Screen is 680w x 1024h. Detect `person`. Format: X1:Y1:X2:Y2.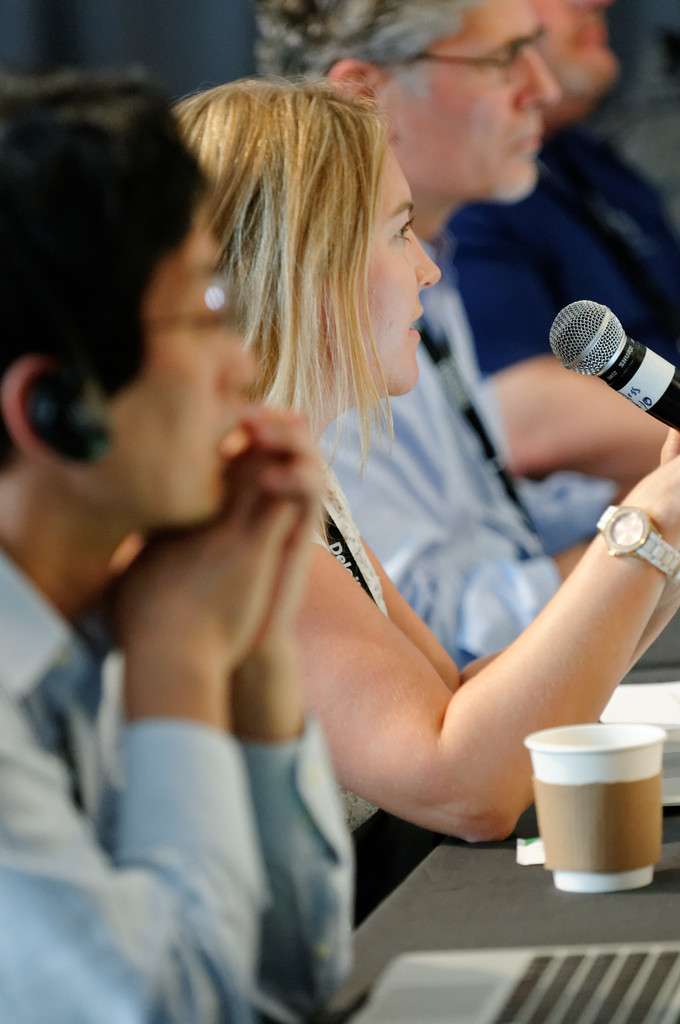
251:0:678:686.
